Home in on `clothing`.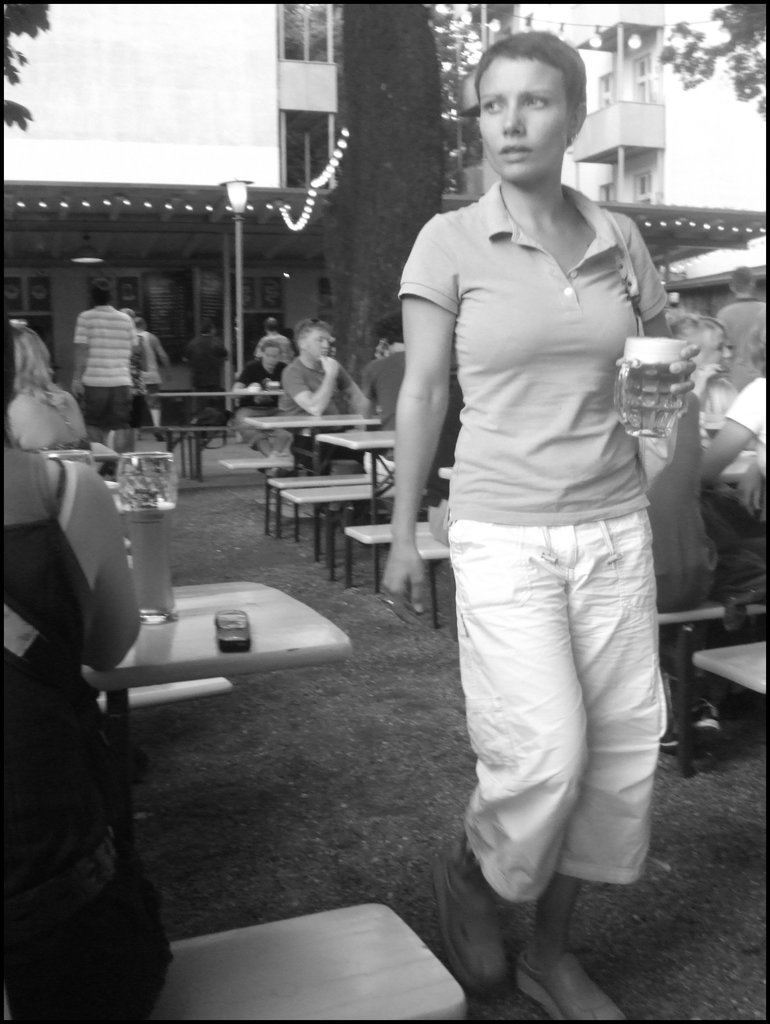
Homed in at [left=140, top=325, right=159, bottom=394].
